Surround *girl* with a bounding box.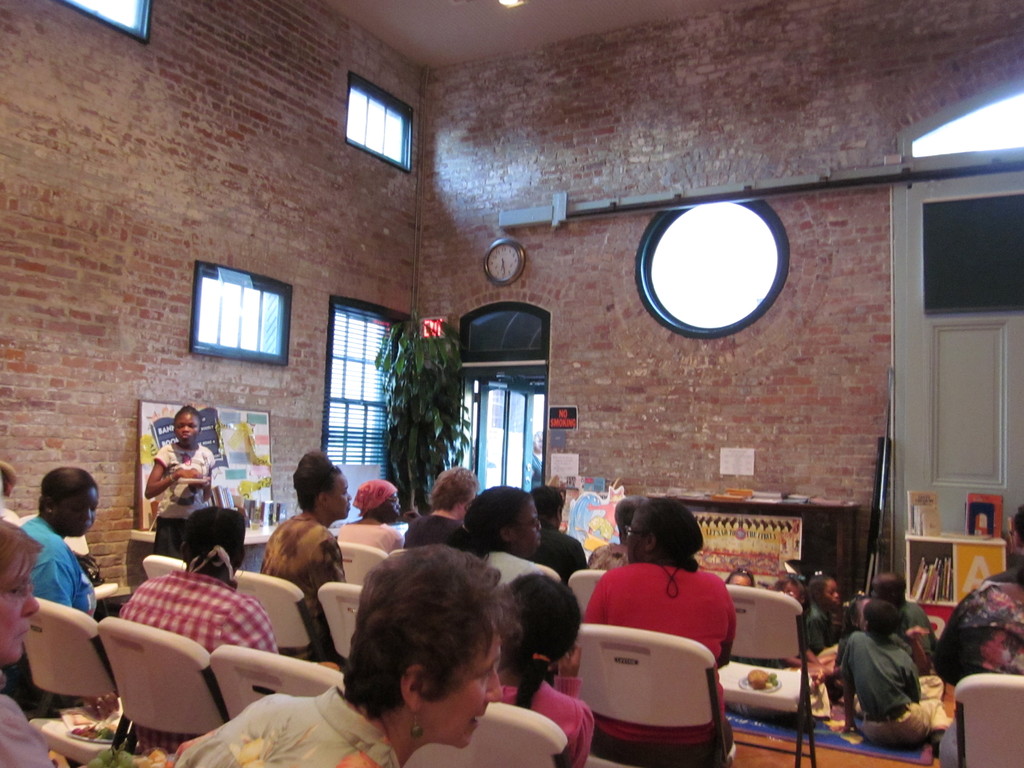
(x1=776, y1=574, x2=800, y2=599).
